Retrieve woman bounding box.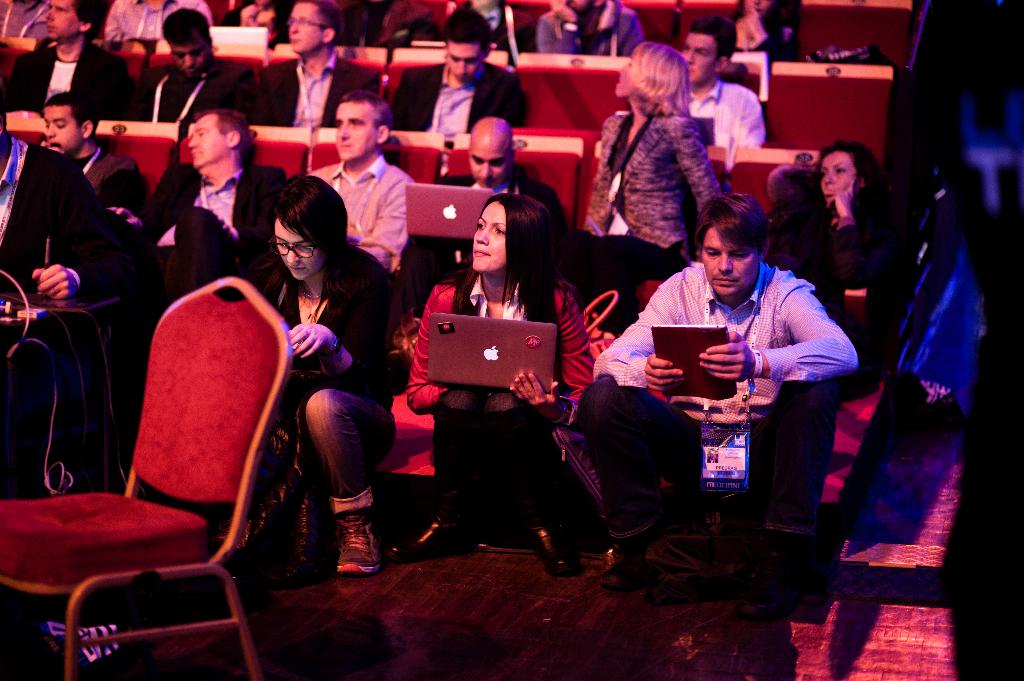
Bounding box: <box>243,175,407,577</box>.
